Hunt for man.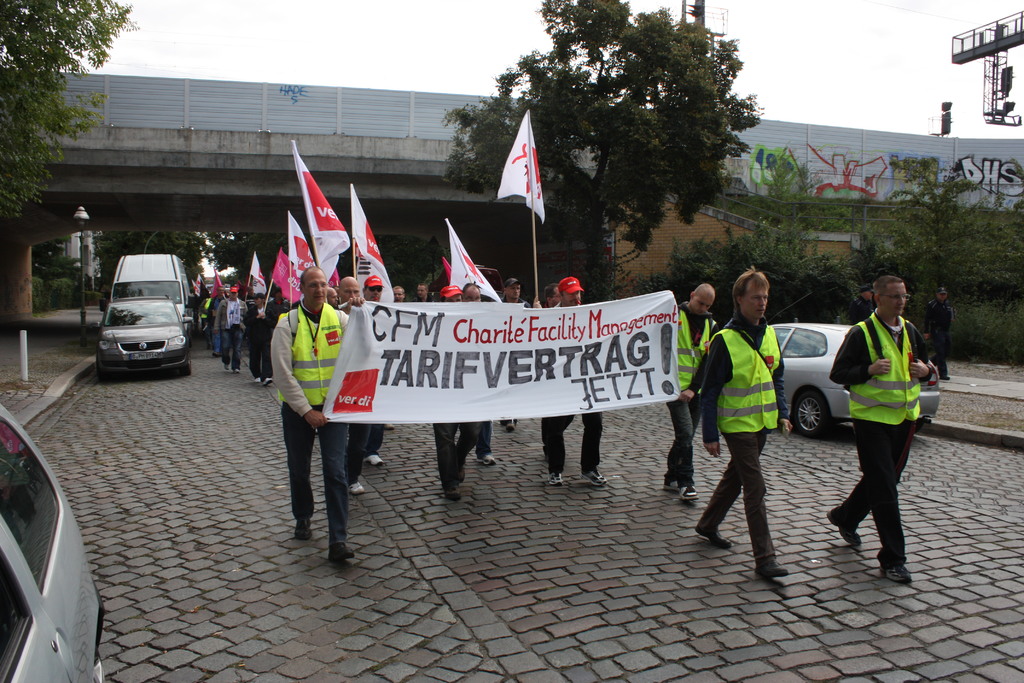
Hunted down at 325,286,351,361.
